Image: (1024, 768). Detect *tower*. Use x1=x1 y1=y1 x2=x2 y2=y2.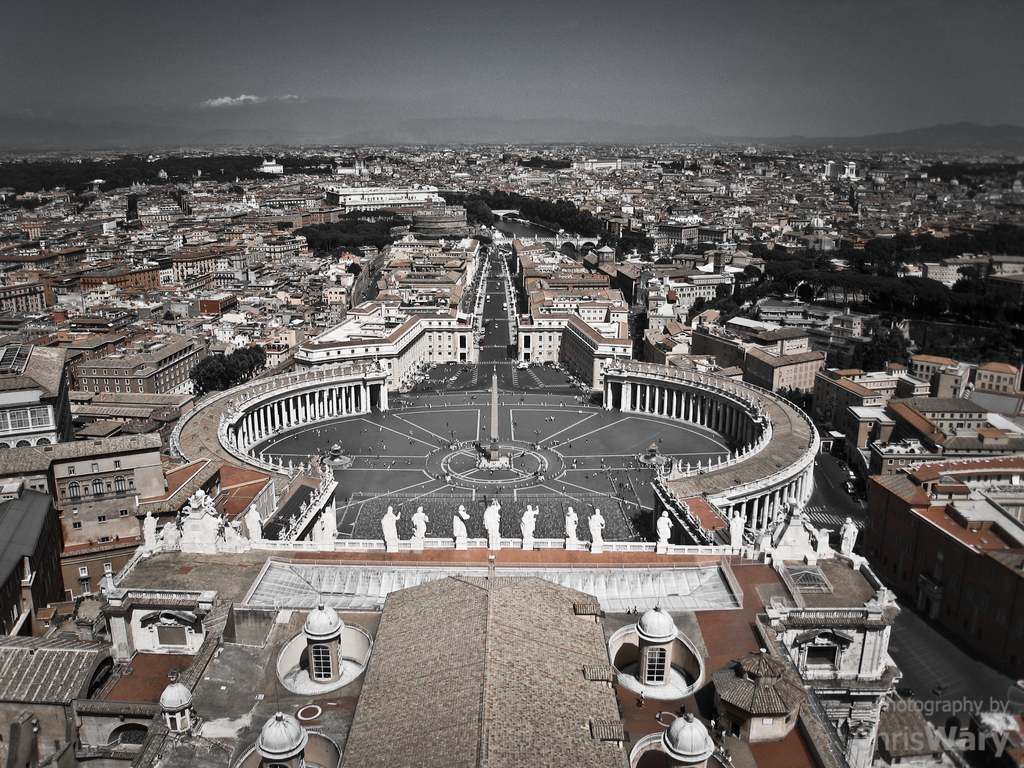
x1=296 y1=606 x2=332 y2=689.
